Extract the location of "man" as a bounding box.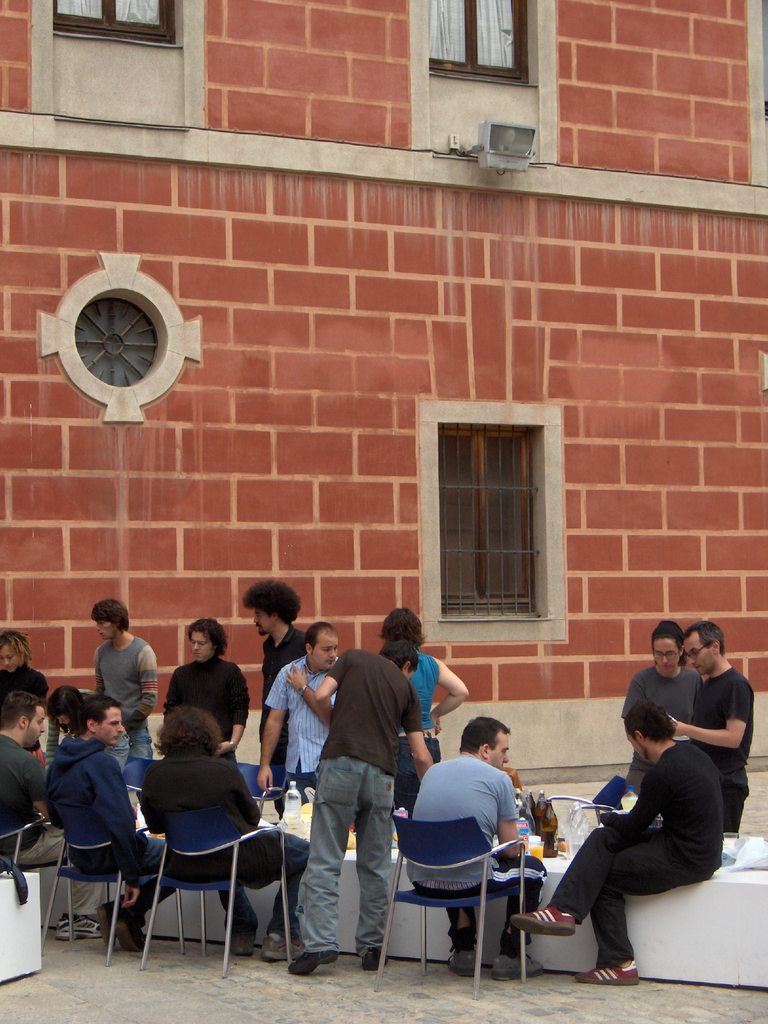
{"x1": 287, "y1": 639, "x2": 435, "y2": 979}.
